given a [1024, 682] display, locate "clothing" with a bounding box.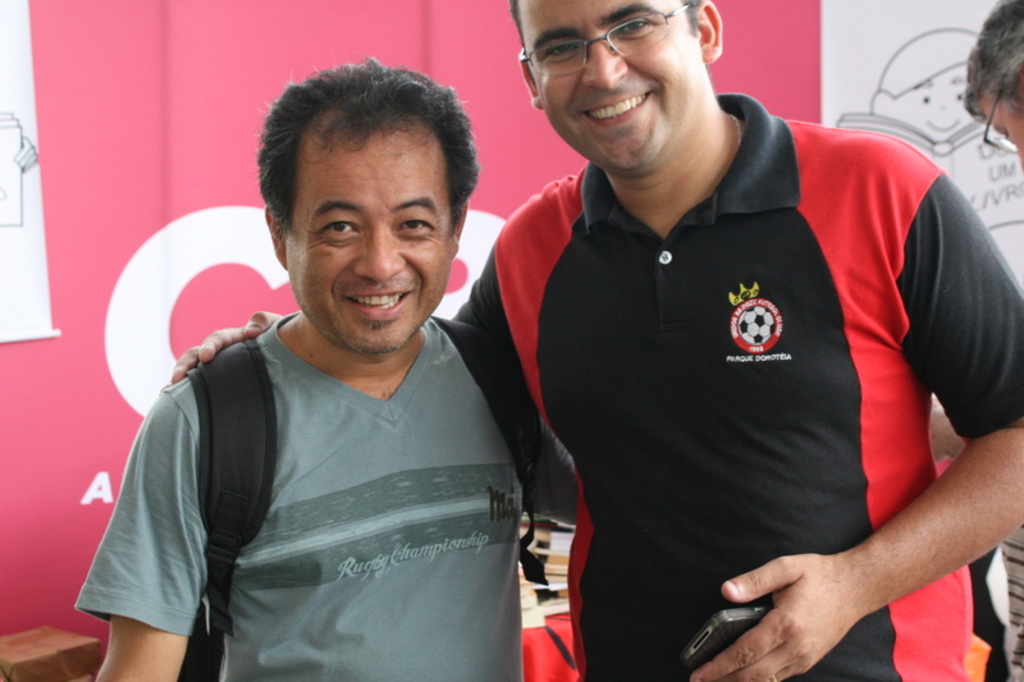
Located: {"left": 65, "top": 310, "right": 588, "bottom": 681}.
